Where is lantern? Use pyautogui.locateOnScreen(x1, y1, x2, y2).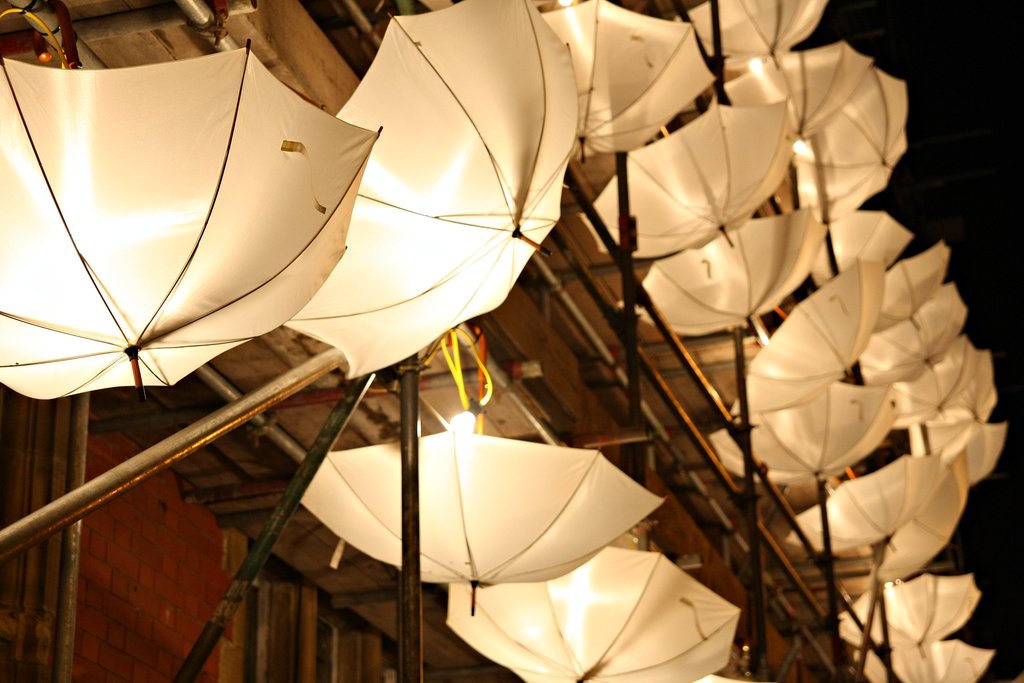
pyautogui.locateOnScreen(2, 6, 415, 404).
